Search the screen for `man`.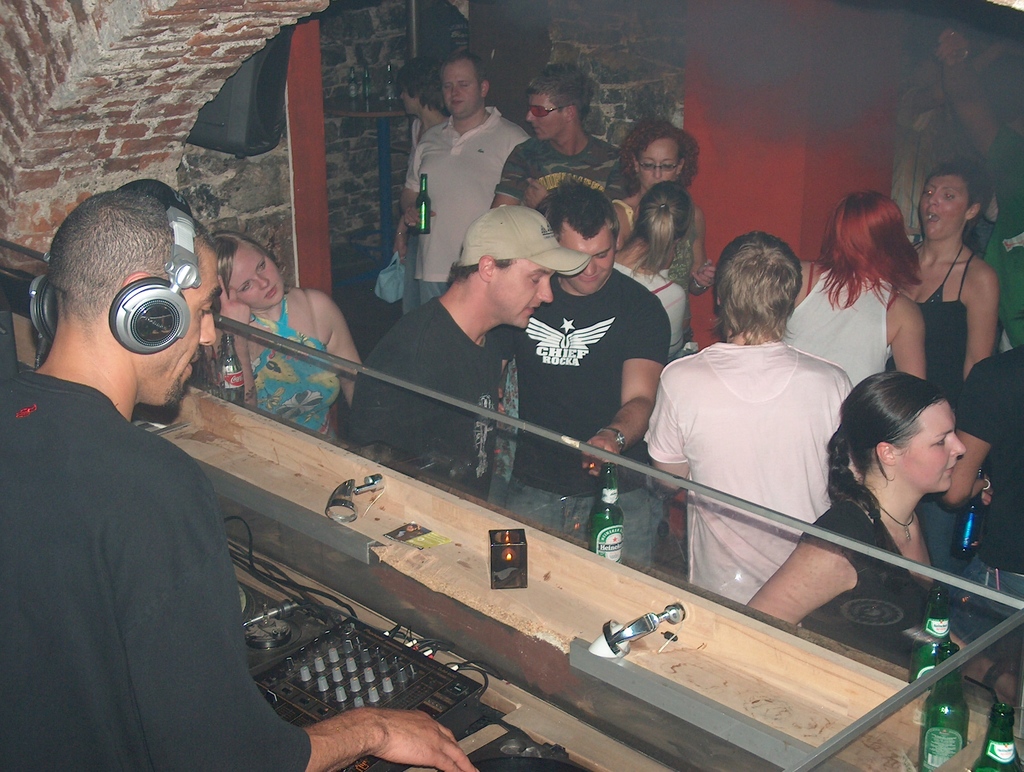
Found at [left=398, top=49, right=529, bottom=306].
